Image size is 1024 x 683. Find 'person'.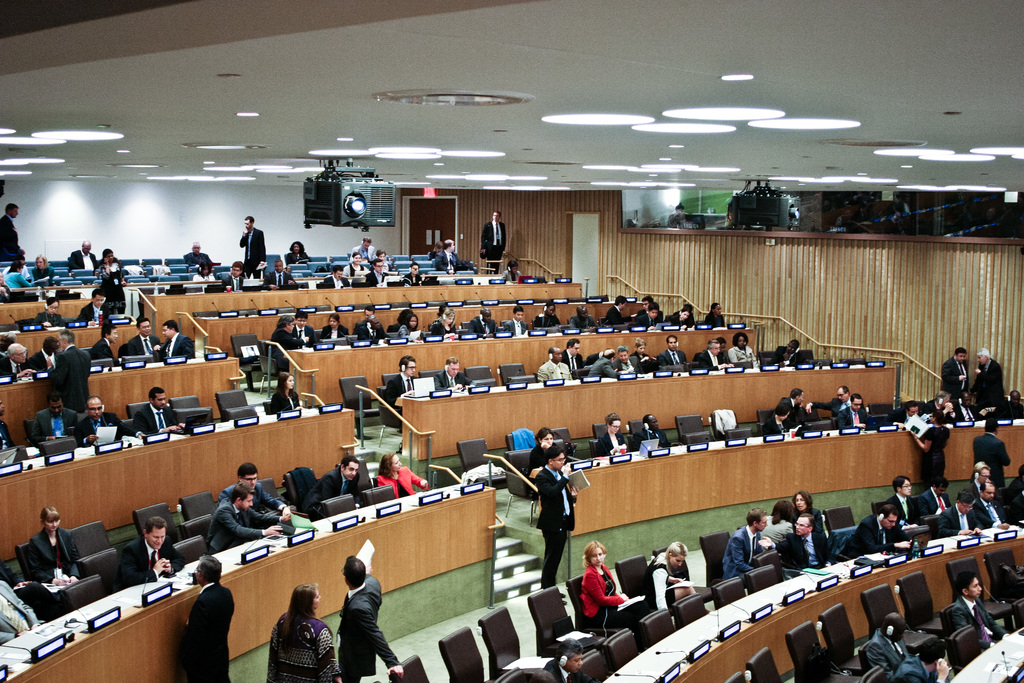
397/312/419/342.
